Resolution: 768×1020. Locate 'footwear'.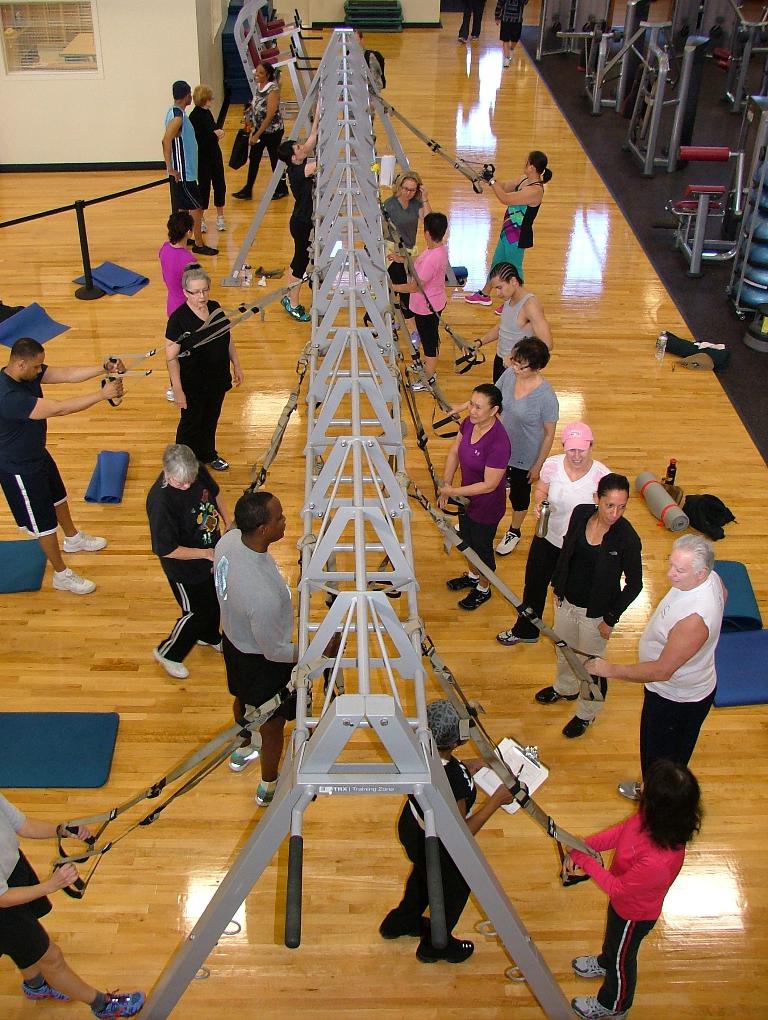
<region>230, 189, 256, 203</region>.
